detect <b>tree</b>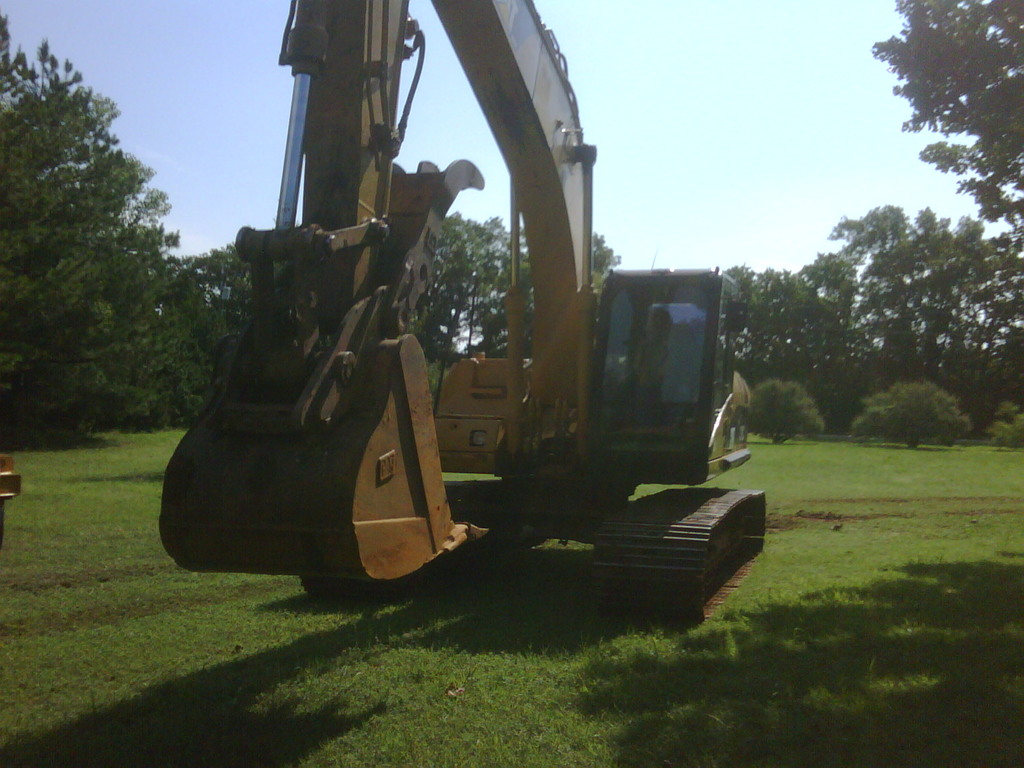
rect(410, 212, 547, 431)
